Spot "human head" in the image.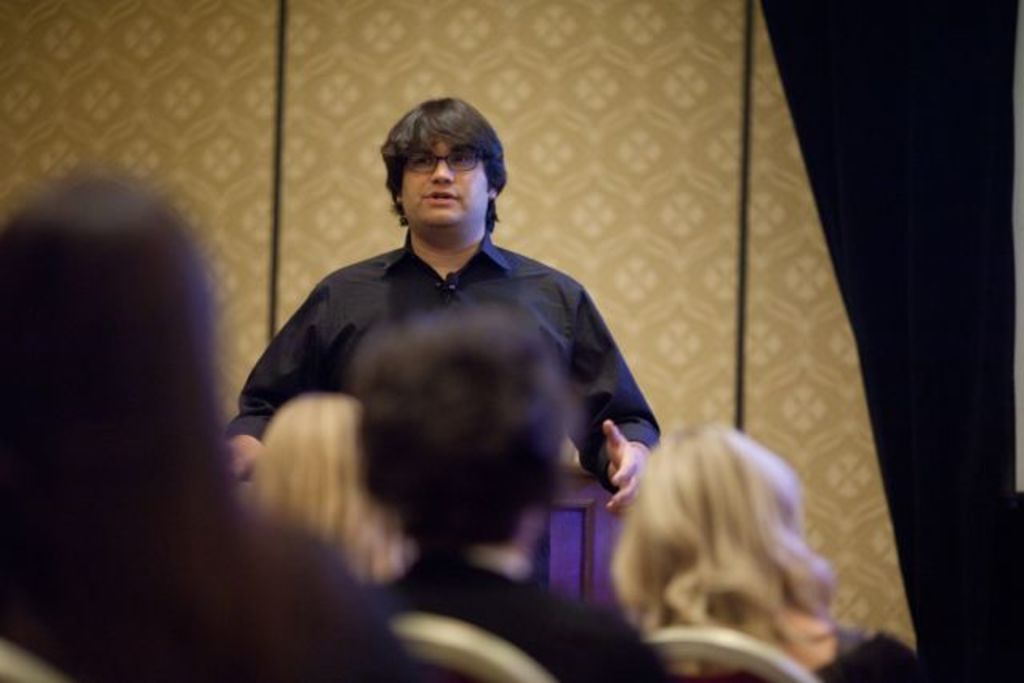
"human head" found at [619,429,787,629].
